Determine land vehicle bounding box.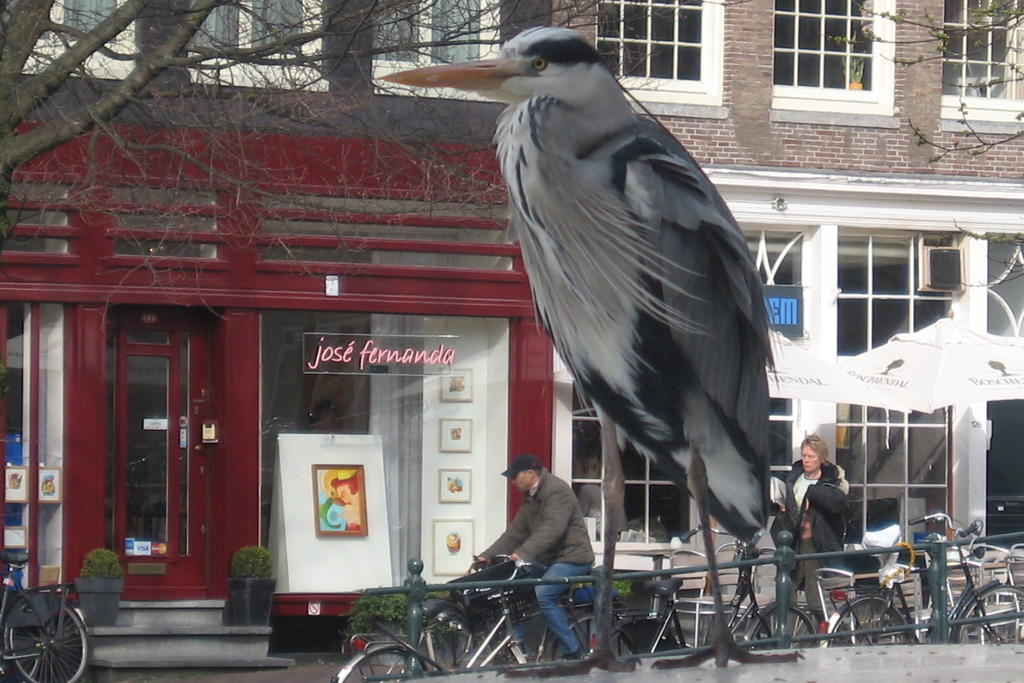
Determined: detection(816, 506, 1023, 648).
